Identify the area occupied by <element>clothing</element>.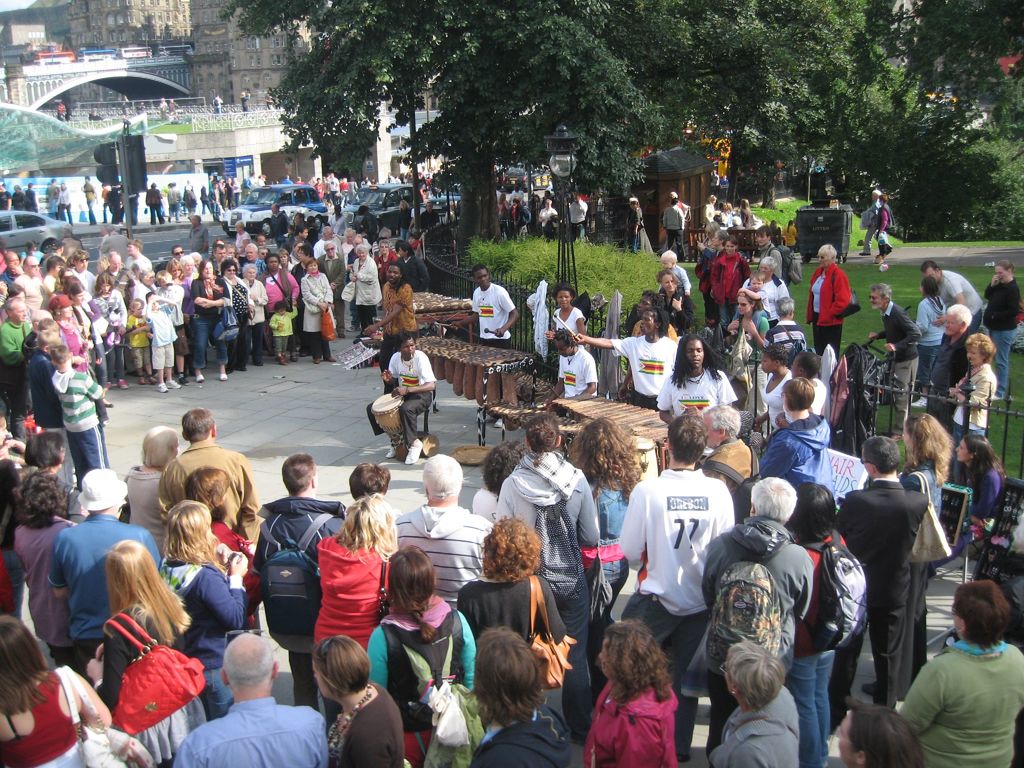
Area: bbox(152, 558, 246, 712).
